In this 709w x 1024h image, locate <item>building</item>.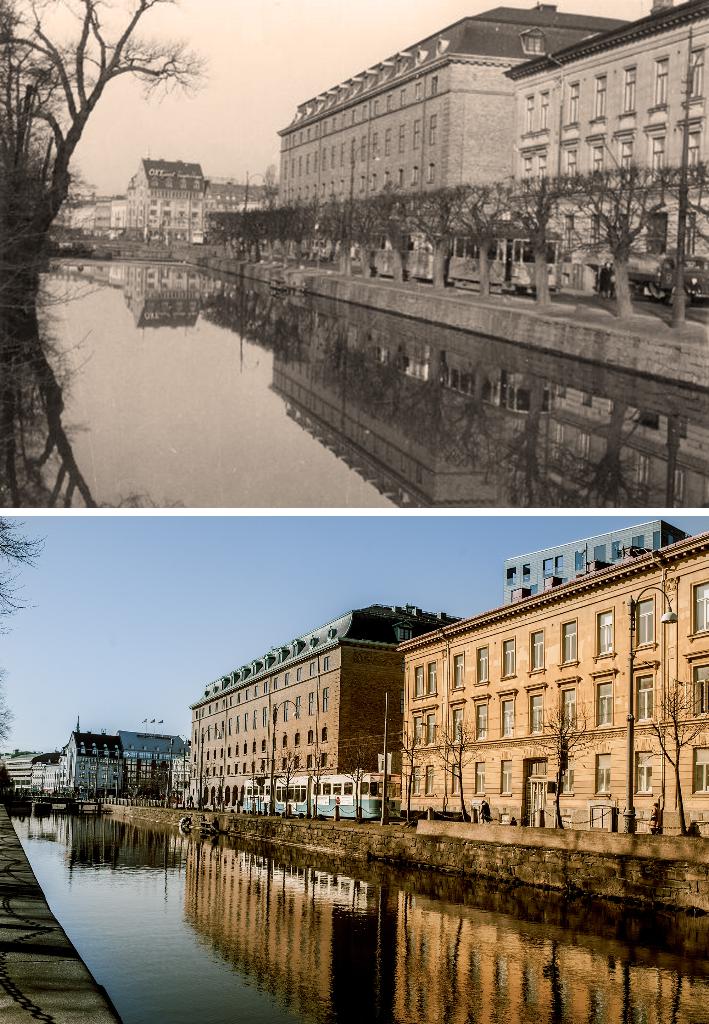
Bounding box: detection(503, 517, 690, 608).
